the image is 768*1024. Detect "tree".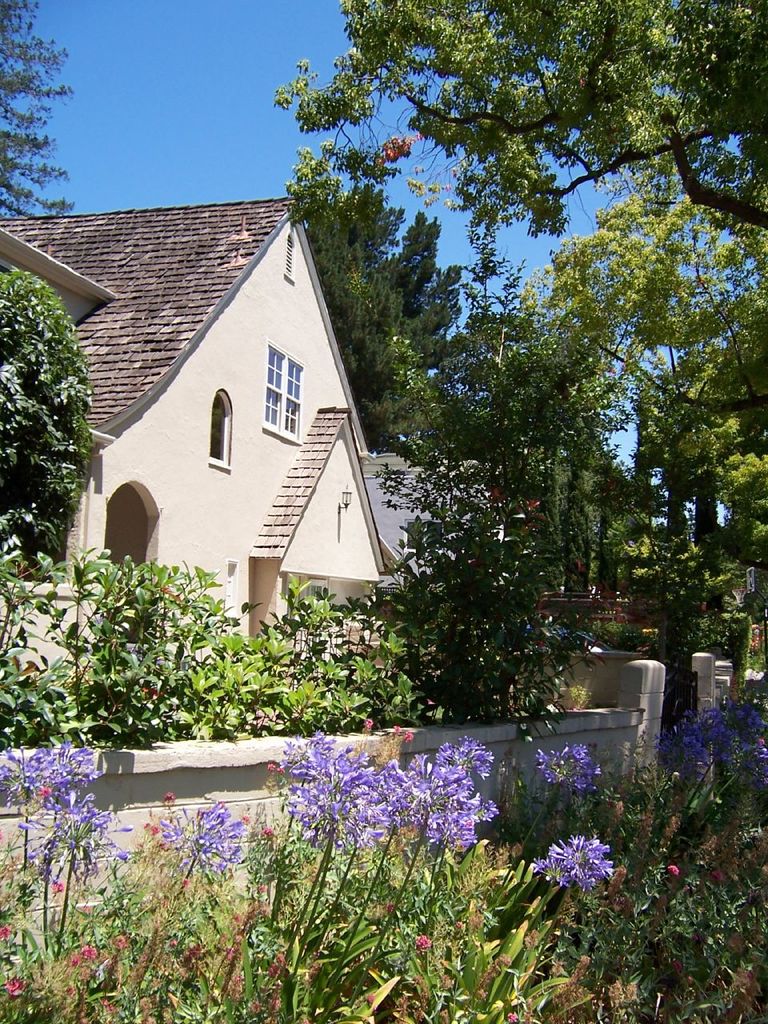
Detection: {"x1": 0, "y1": 1, "x2": 84, "y2": 237}.
